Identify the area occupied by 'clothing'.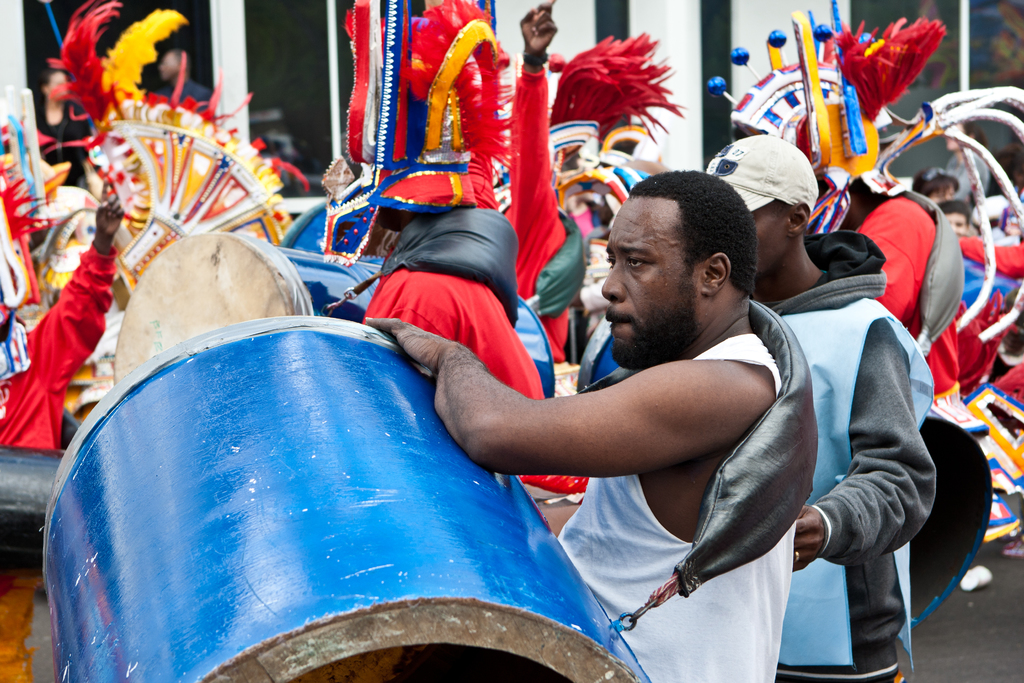
Area: bbox=[550, 336, 775, 682].
